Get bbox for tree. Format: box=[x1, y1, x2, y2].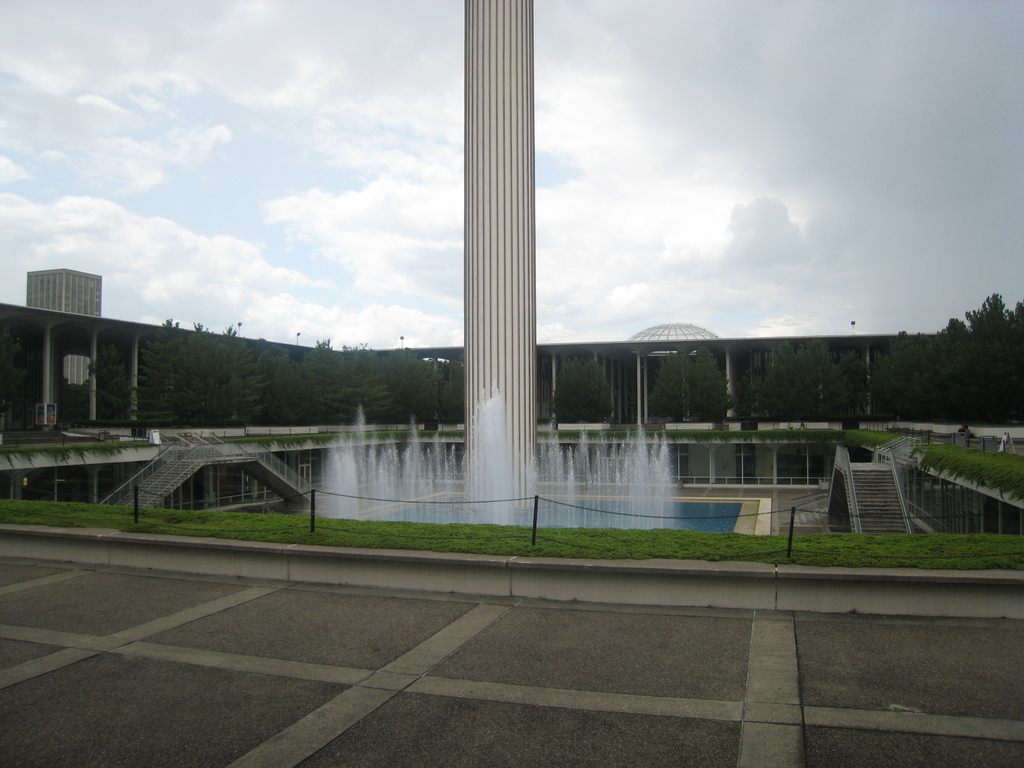
box=[447, 363, 476, 417].
